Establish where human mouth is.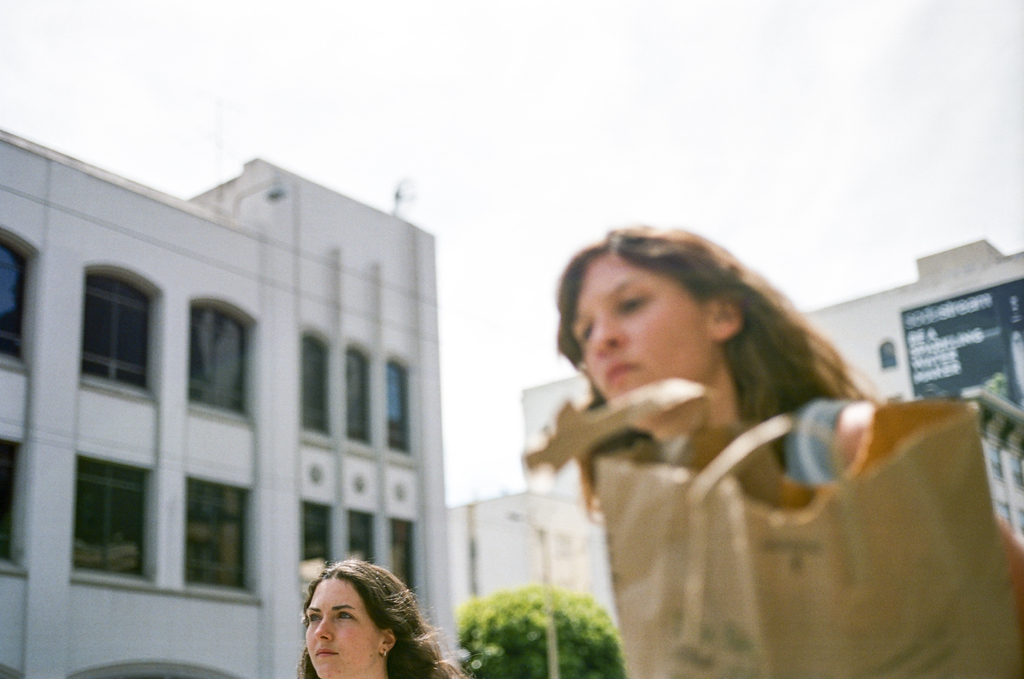
Established at detection(604, 349, 641, 388).
